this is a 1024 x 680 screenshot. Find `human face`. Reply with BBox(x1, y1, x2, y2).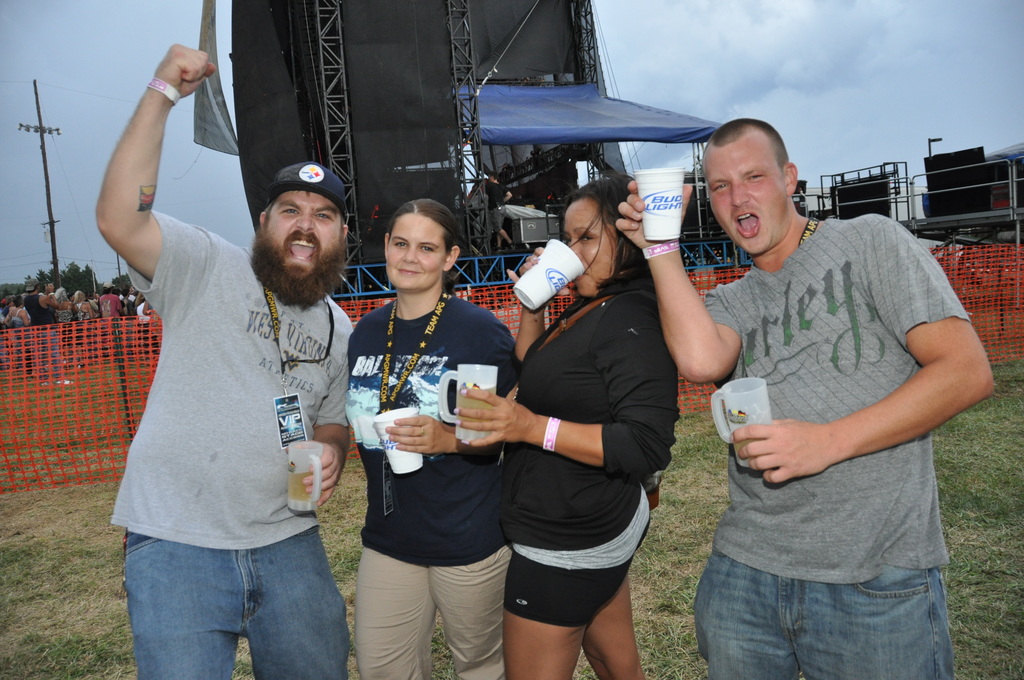
BBox(266, 188, 347, 282).
